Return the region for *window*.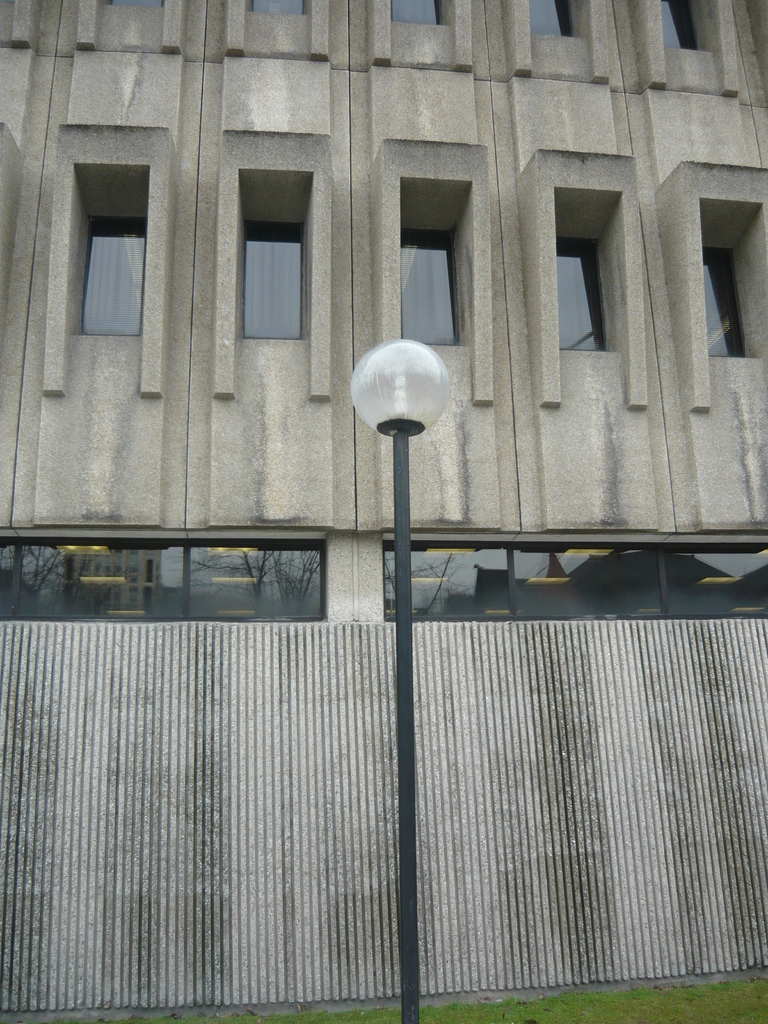
l=240, t=0, r=310, b=15.
